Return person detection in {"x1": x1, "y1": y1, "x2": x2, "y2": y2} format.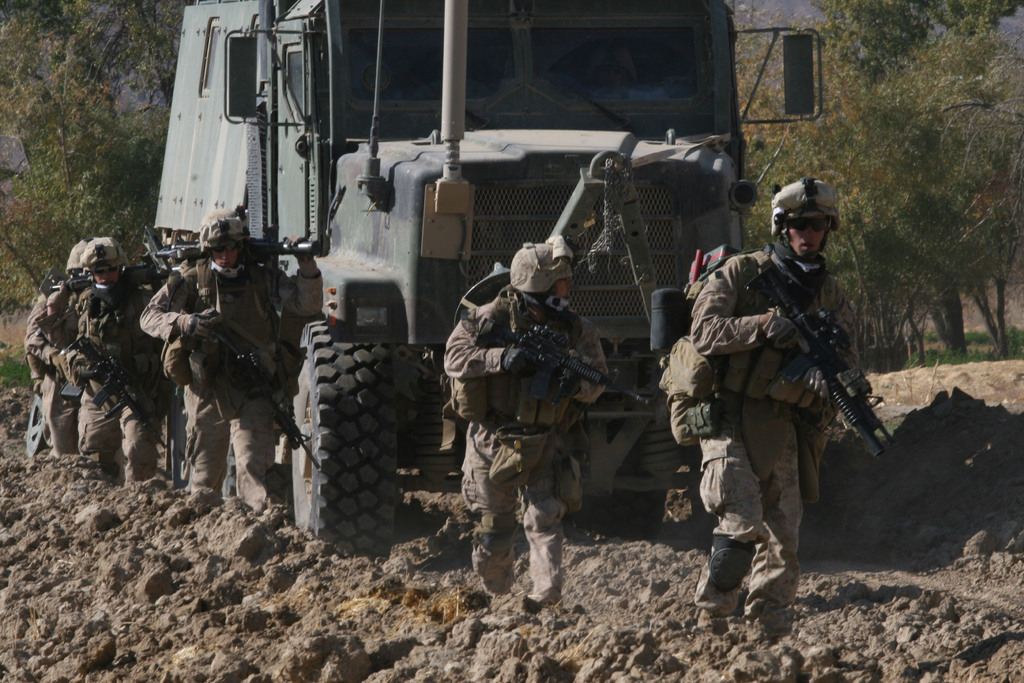
{"x1": 590, "y1": 40, "x2": 641, "y2": 86}.
